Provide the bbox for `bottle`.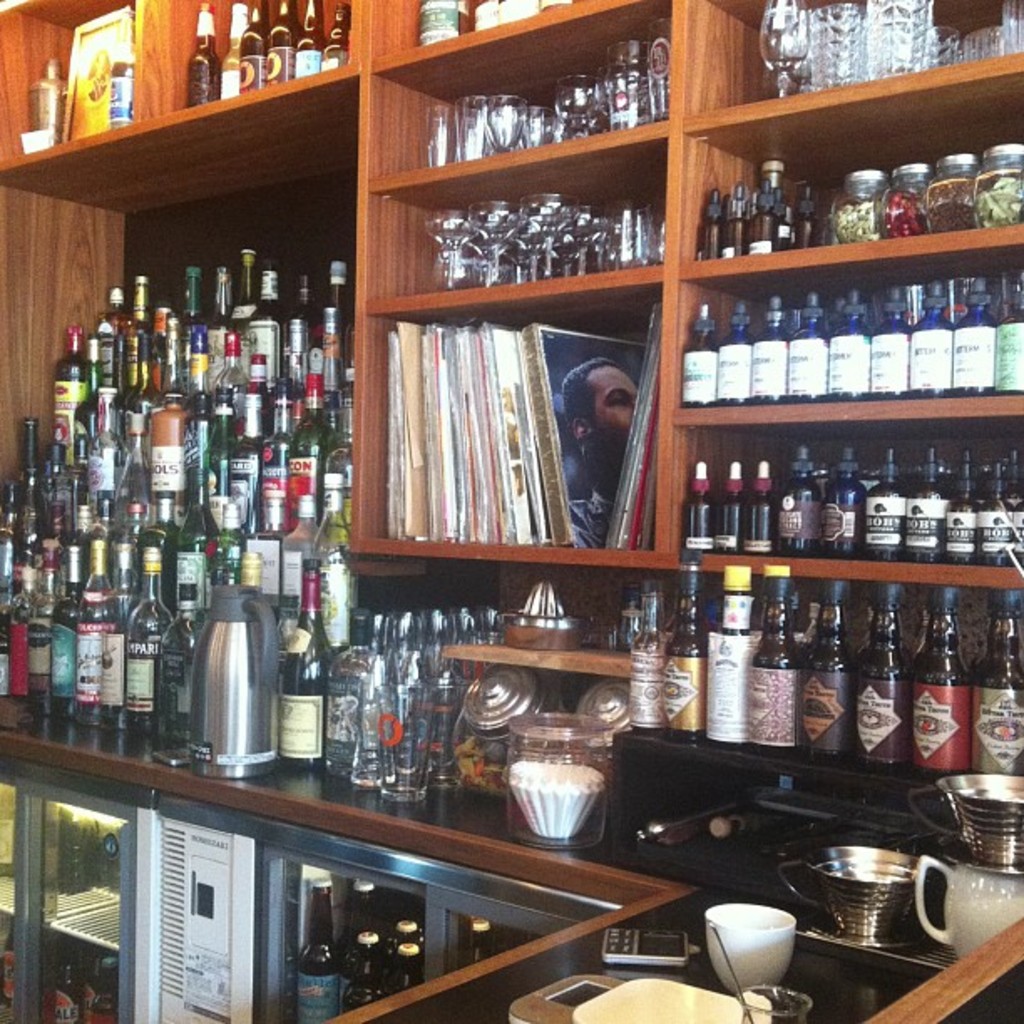
<region>678, 453, 711, 572</region>.
